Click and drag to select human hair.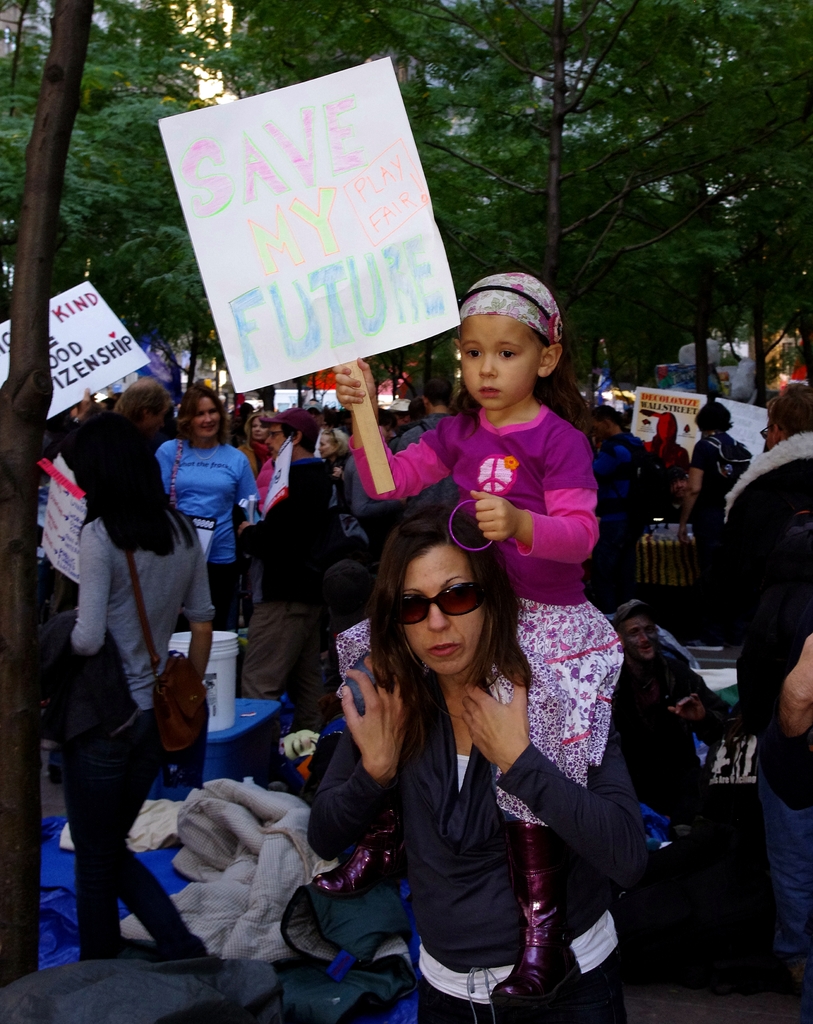
Selection: x1=696, y1=398, x2=731, y2=435.
